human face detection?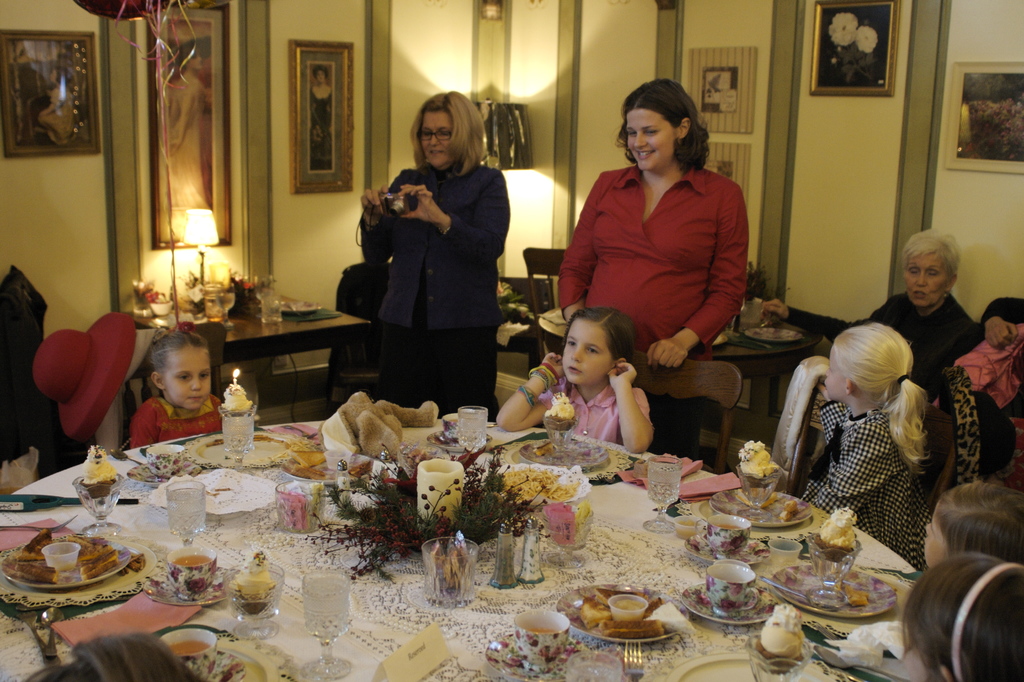
[left=822, top=351, right=848, bottom=400]
